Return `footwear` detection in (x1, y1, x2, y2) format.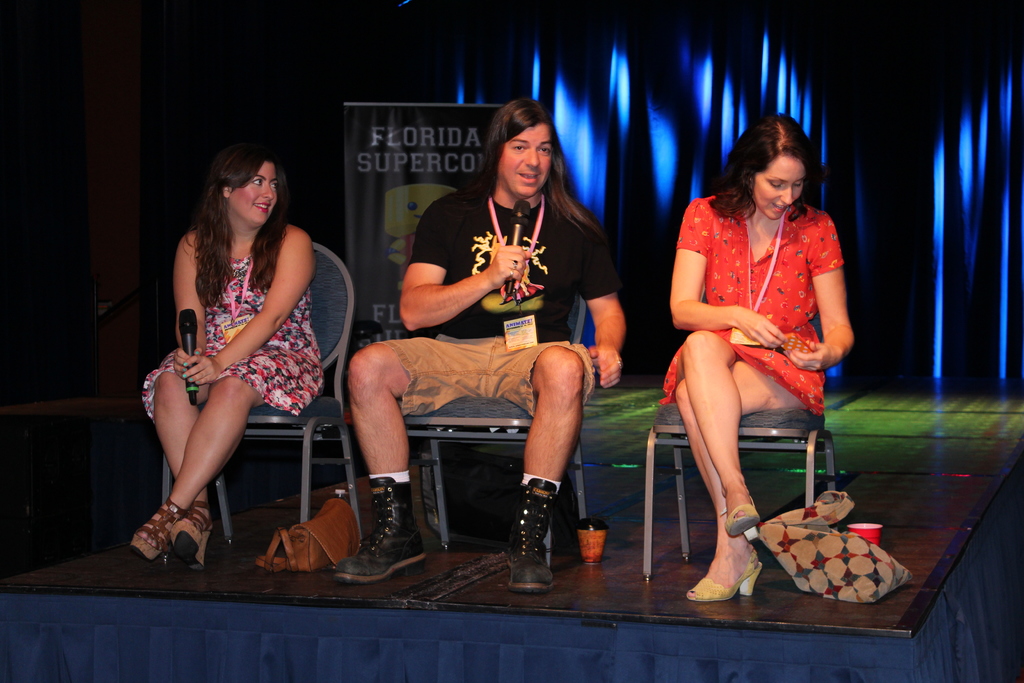
(126, 498, 187, 559).
